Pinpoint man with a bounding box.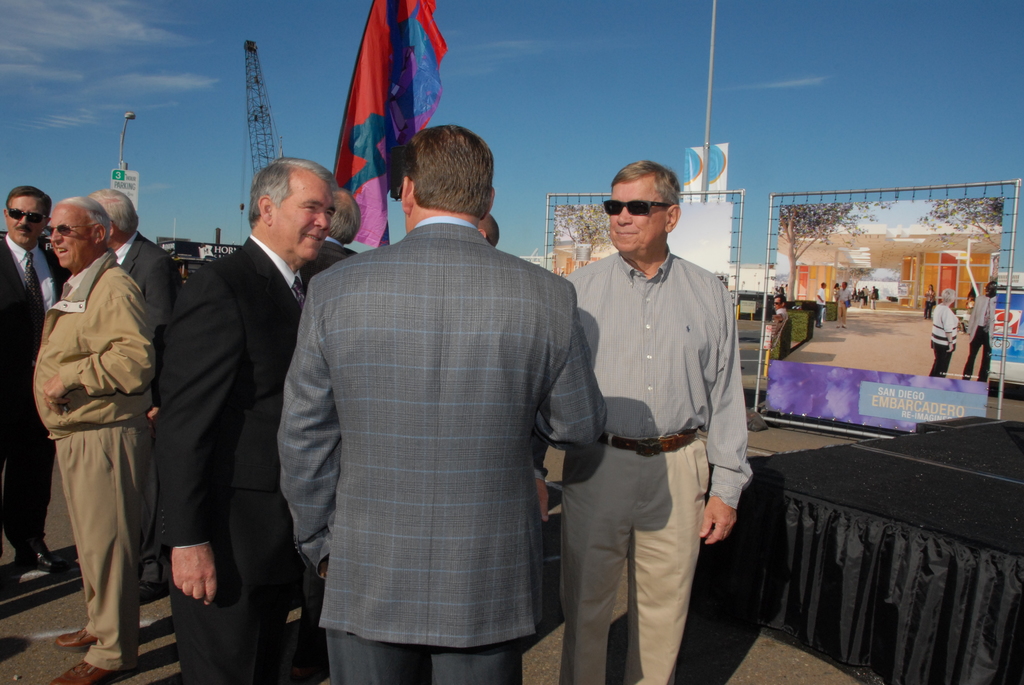
locate(31, 195, 163, 684).
